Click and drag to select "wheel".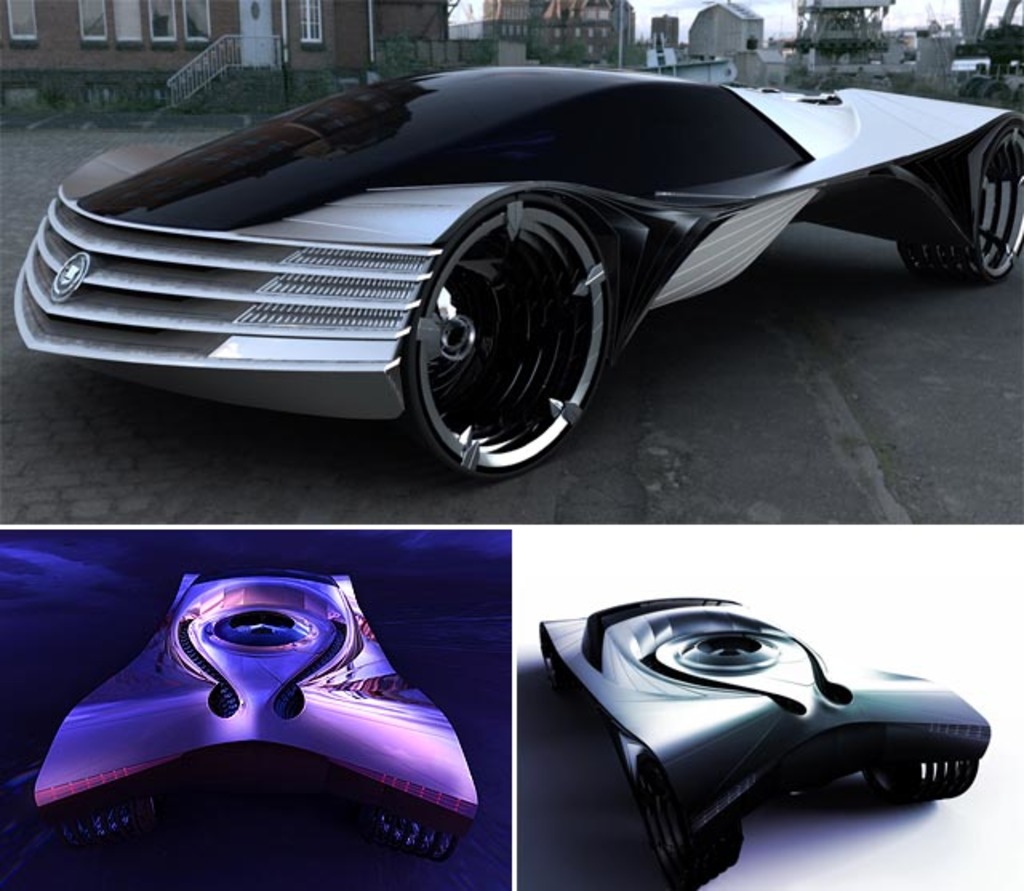
Selection: bbox=[395, 226, 606, 473].
